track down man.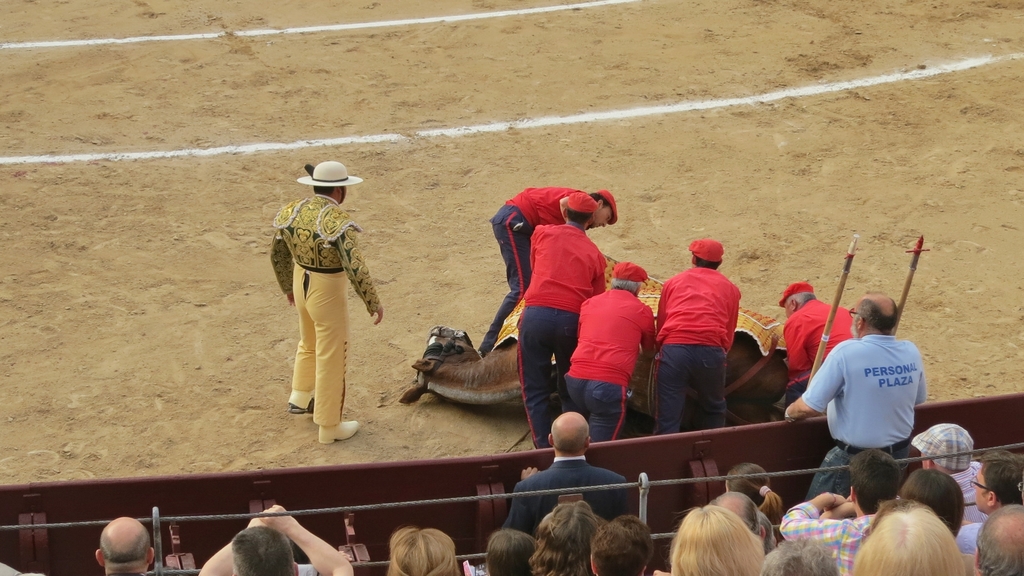
Tracked to (474, 185, 618, 356).
